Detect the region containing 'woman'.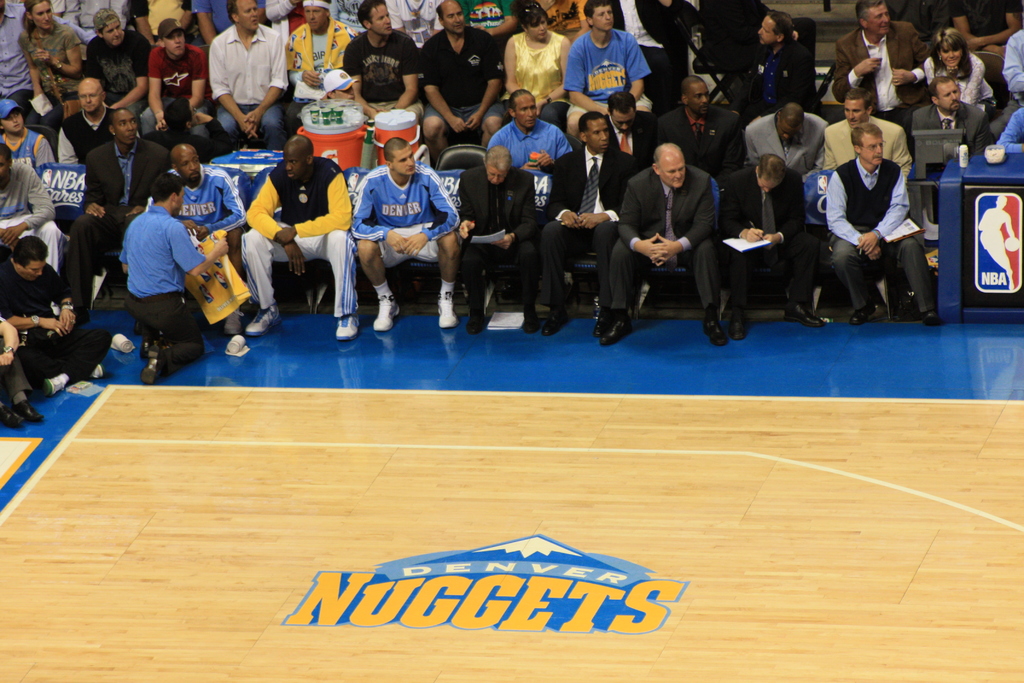
locate(922, 26, 998, 122).
